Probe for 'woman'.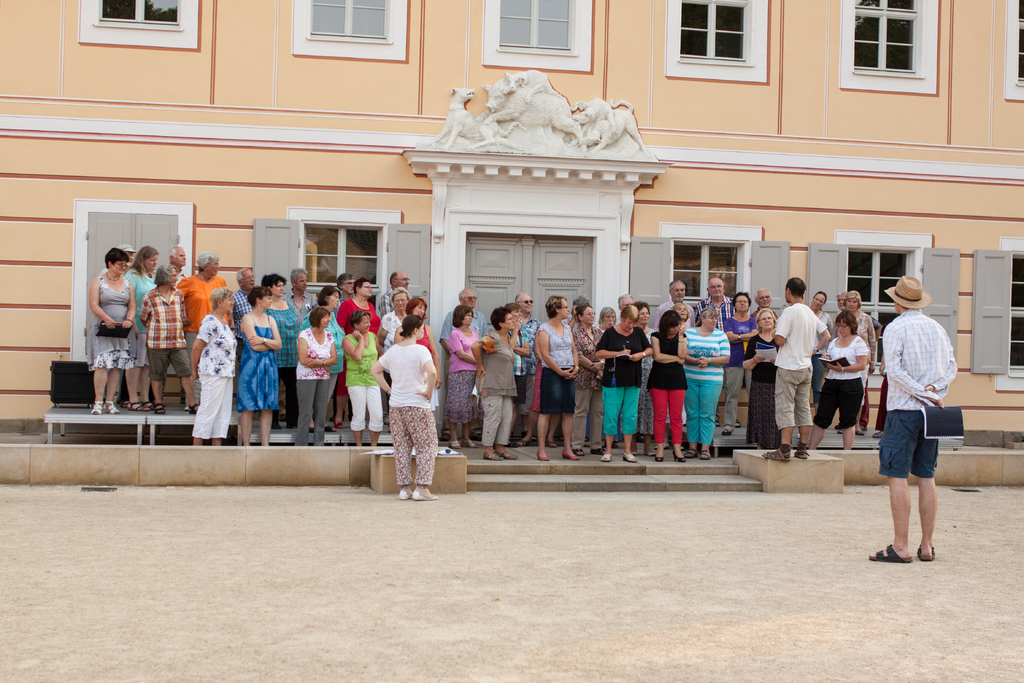
Probe result: [380,289,407,345].
